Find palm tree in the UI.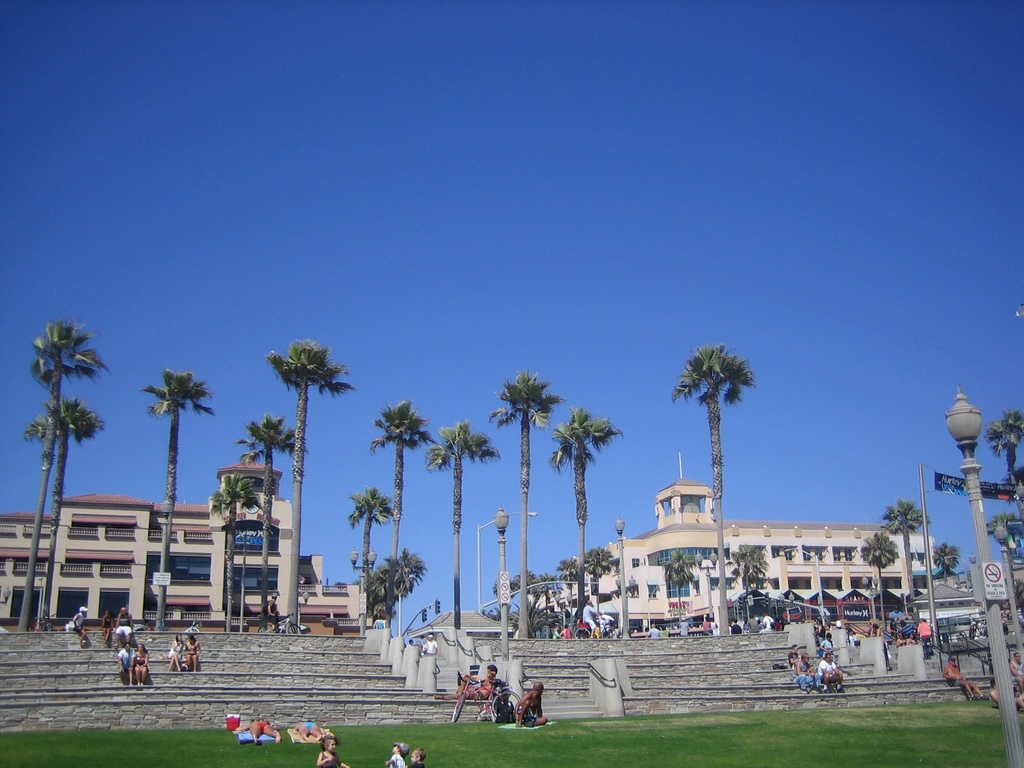
UI element at {"left": 555, "top": 403, "right": 607, "bottom": 643}.
